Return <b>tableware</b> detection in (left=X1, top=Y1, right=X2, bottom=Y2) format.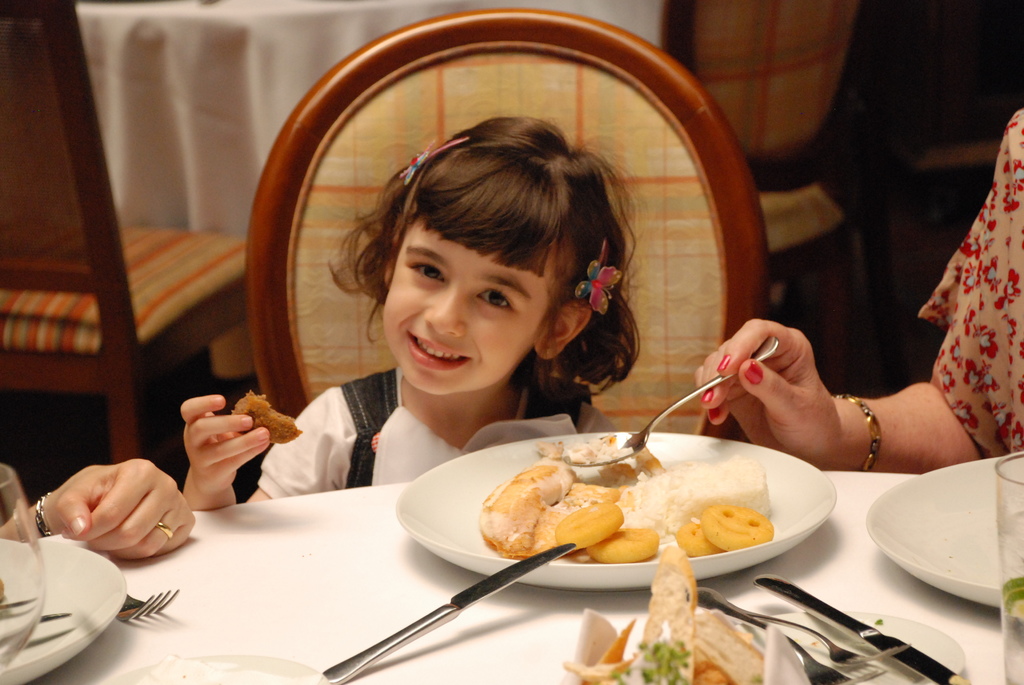
(left=120, top=652, right=337, bottom=684).
